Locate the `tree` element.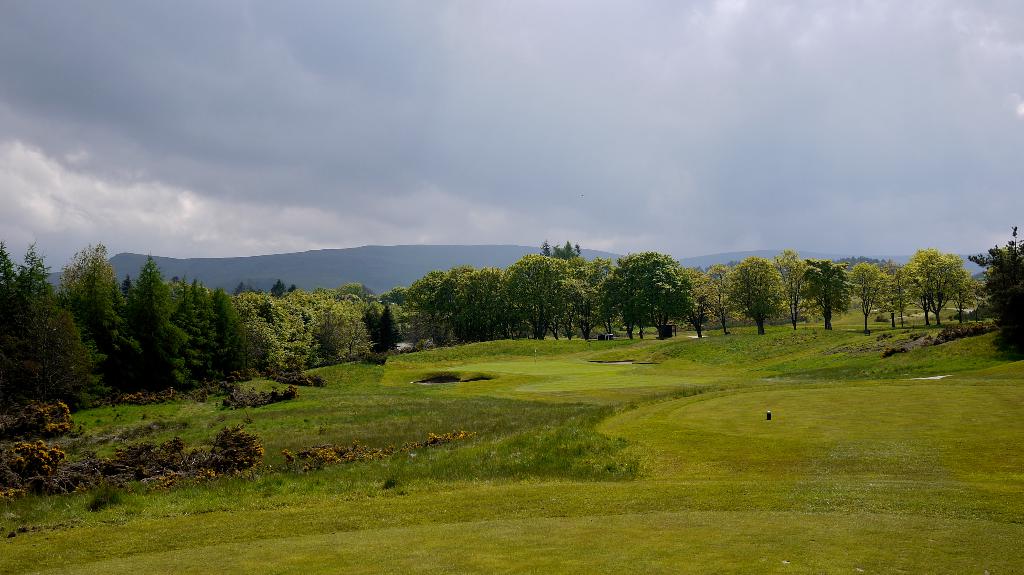
Element bbox: [left=61, top=235, right=141, bottom=392].
